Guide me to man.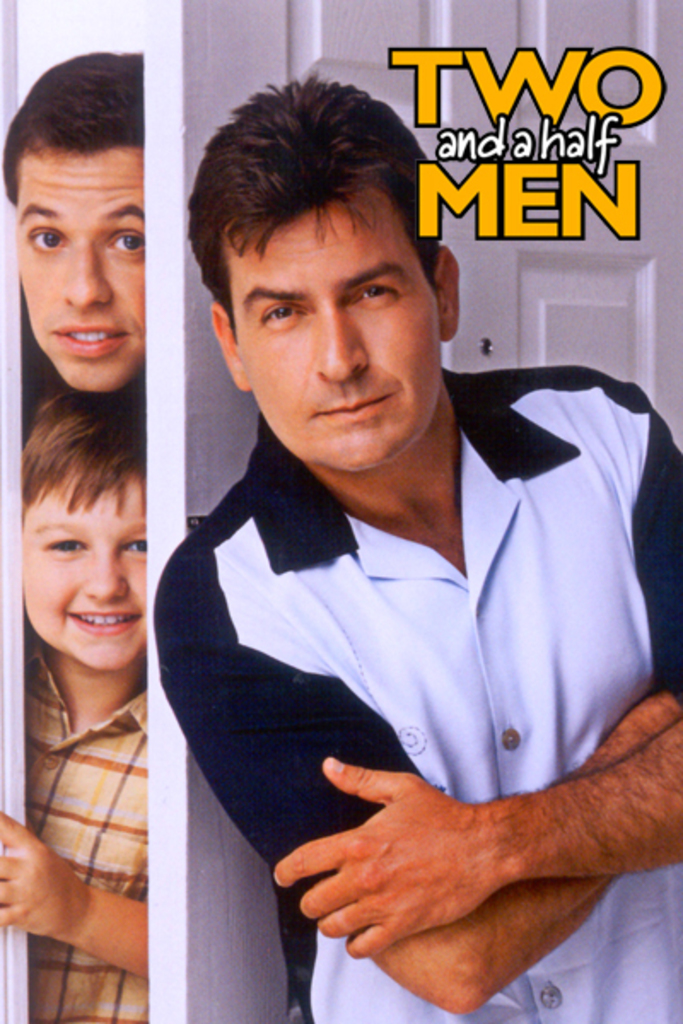
Guidance: (left=154, top=70, right=681, bottom=1022).
